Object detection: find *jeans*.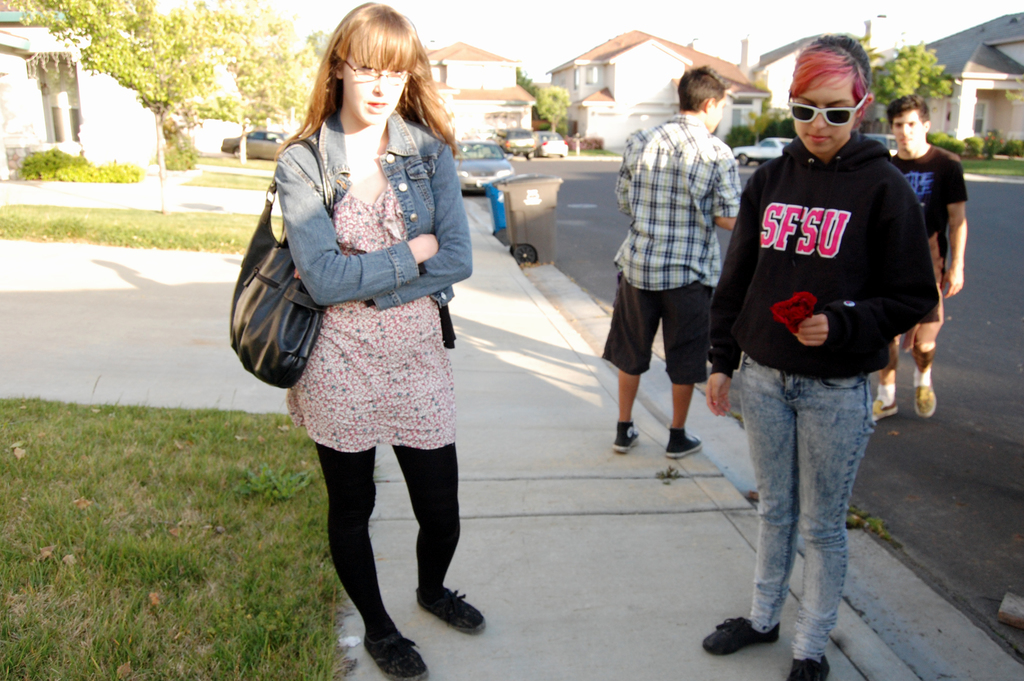
<box>725,350,894,655</box>.
